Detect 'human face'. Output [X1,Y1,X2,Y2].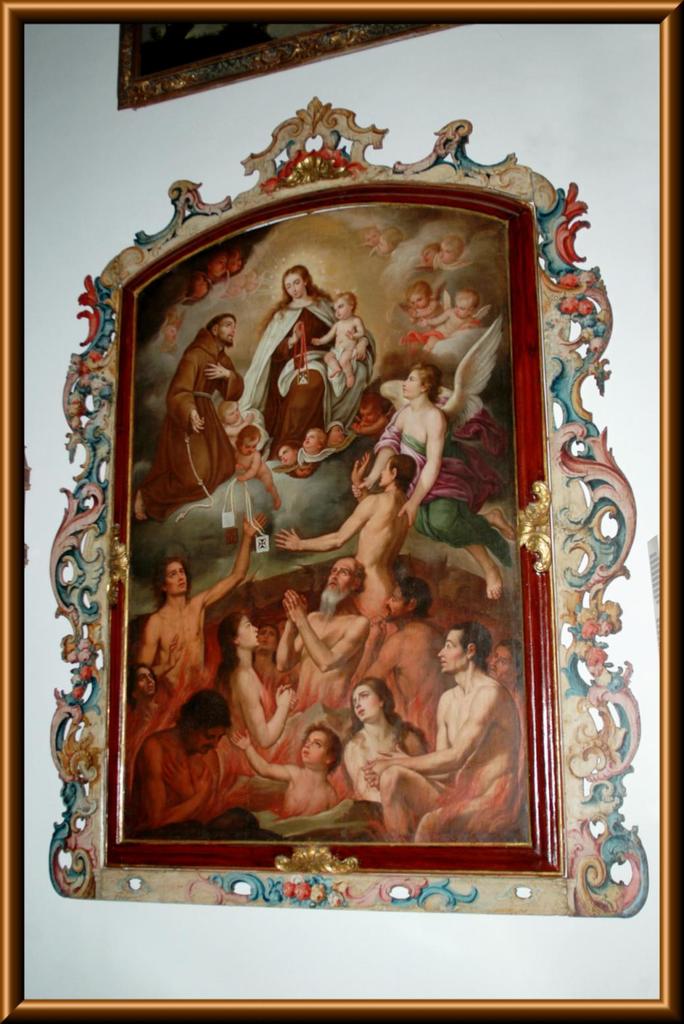
[214,313,233,340].
